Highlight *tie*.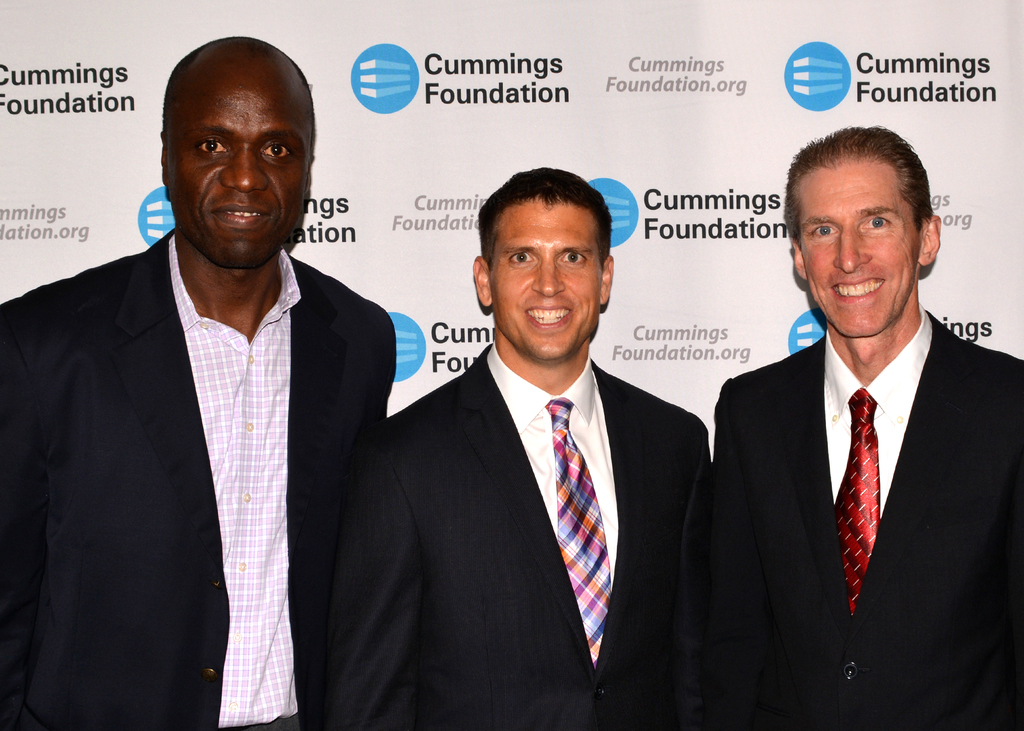
Highlighted region: (833, 388, 882, 611).
